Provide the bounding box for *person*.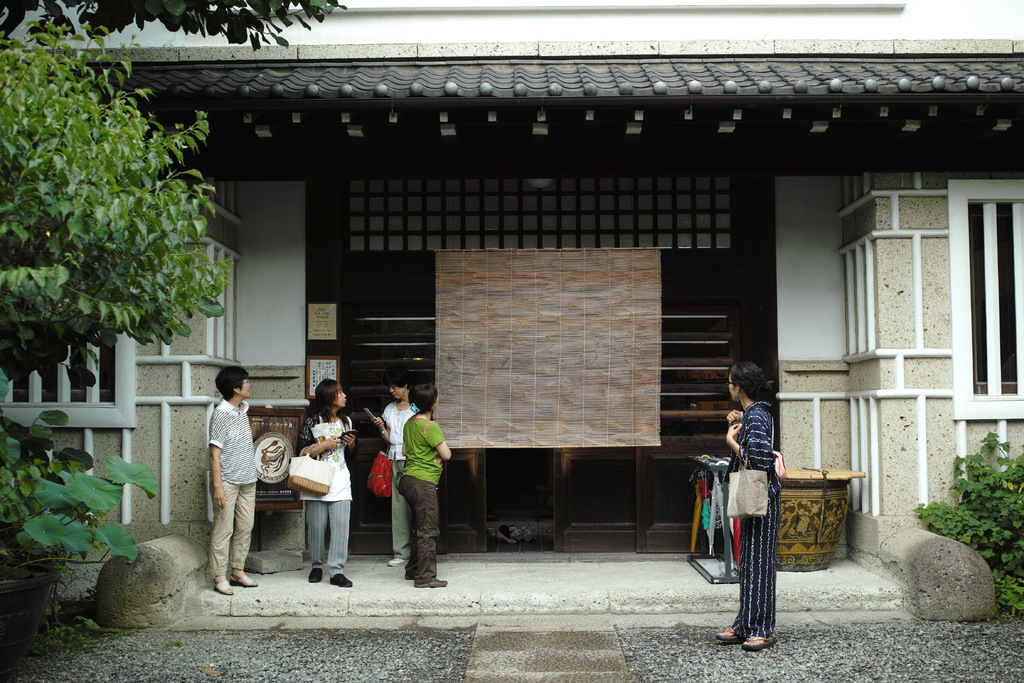
locate(720, 356, 785, 652).
